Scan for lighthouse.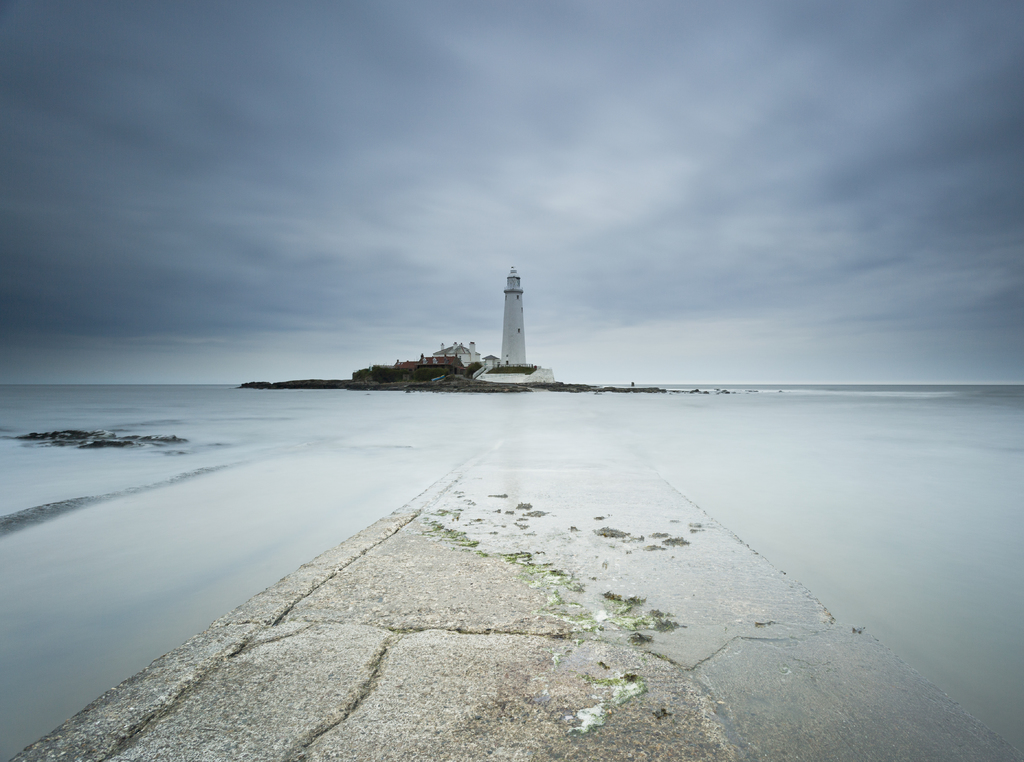
Scan result: 487:256:557:375.
